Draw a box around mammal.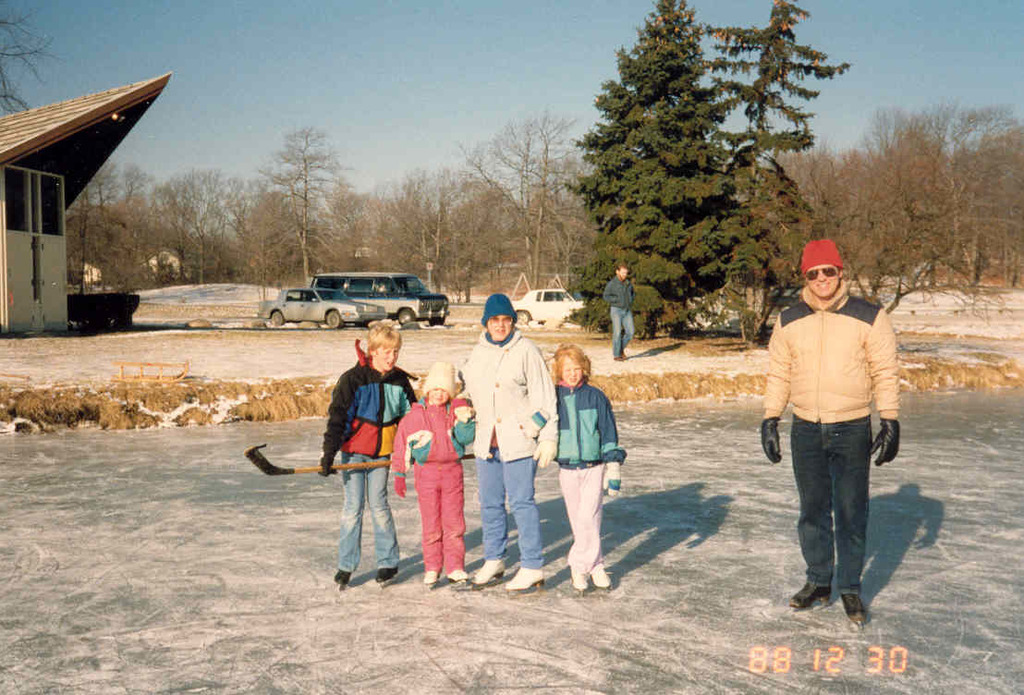
locate(553, 350, 624, 583).
